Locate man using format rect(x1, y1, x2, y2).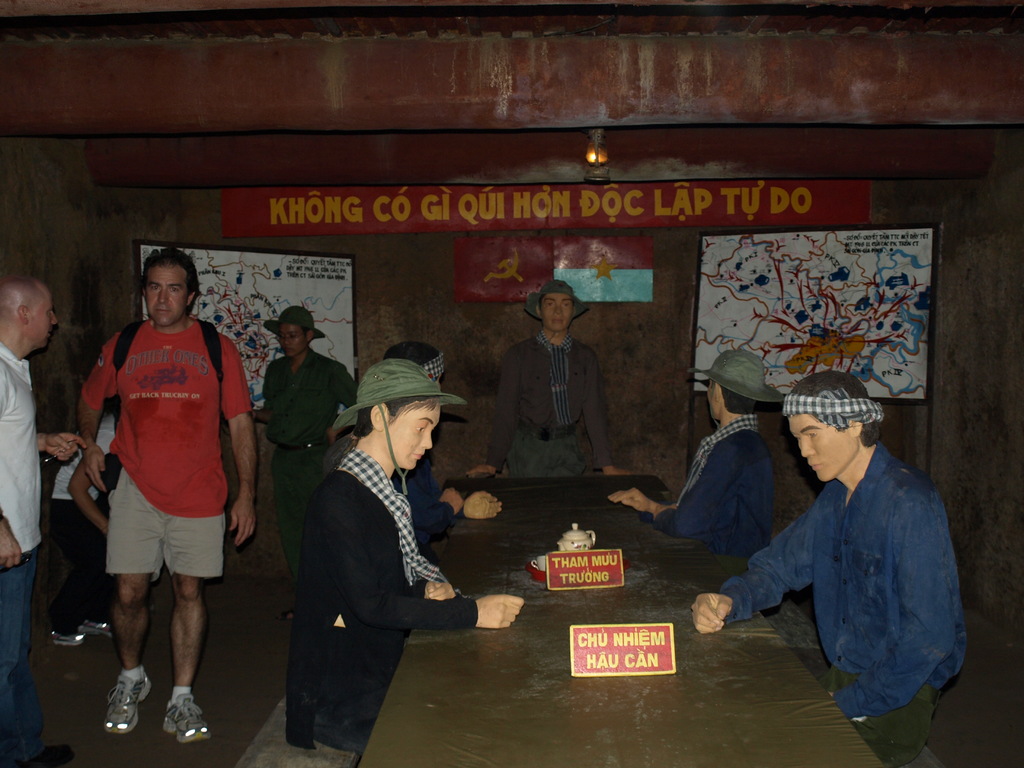
rect(0, 281, 86, 767).
